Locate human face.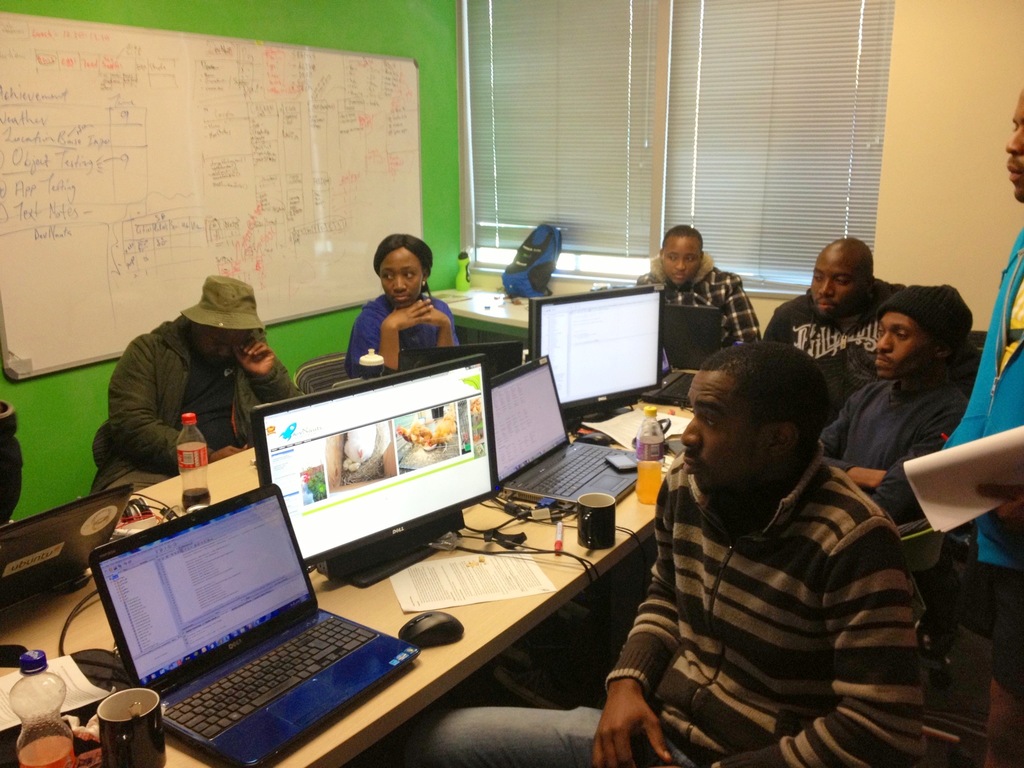
Bounding box: 809/255/863/319.
